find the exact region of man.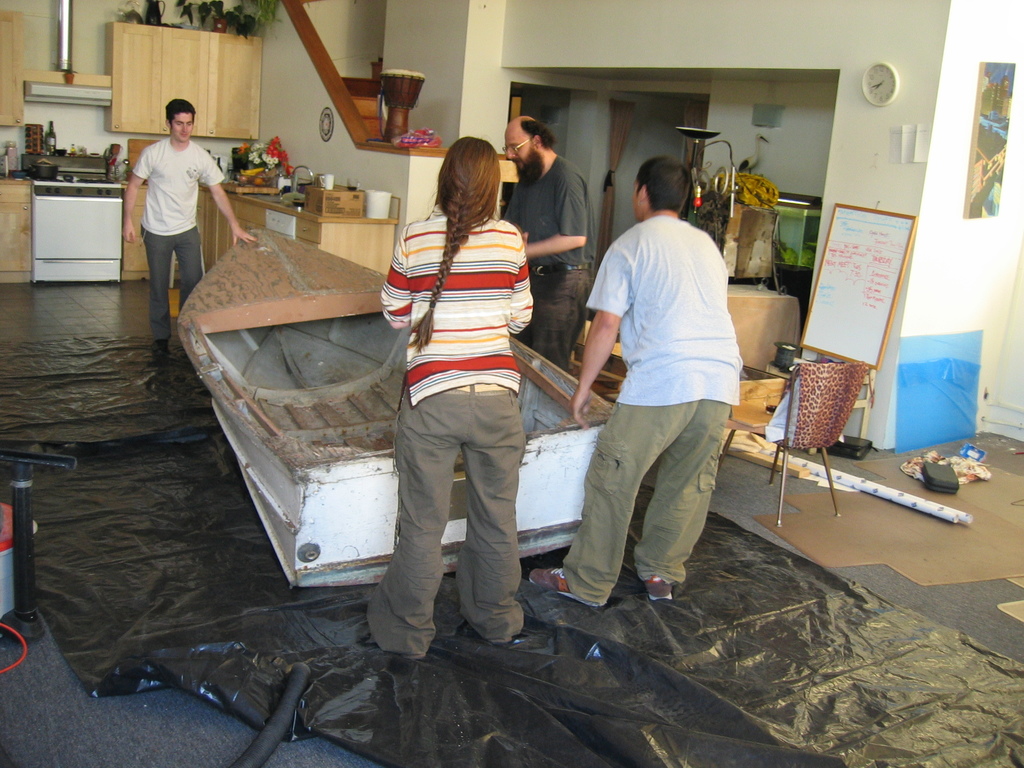
Exact region: {"left": 505, "top": 114, "right": 584, "bottom": 371}.
